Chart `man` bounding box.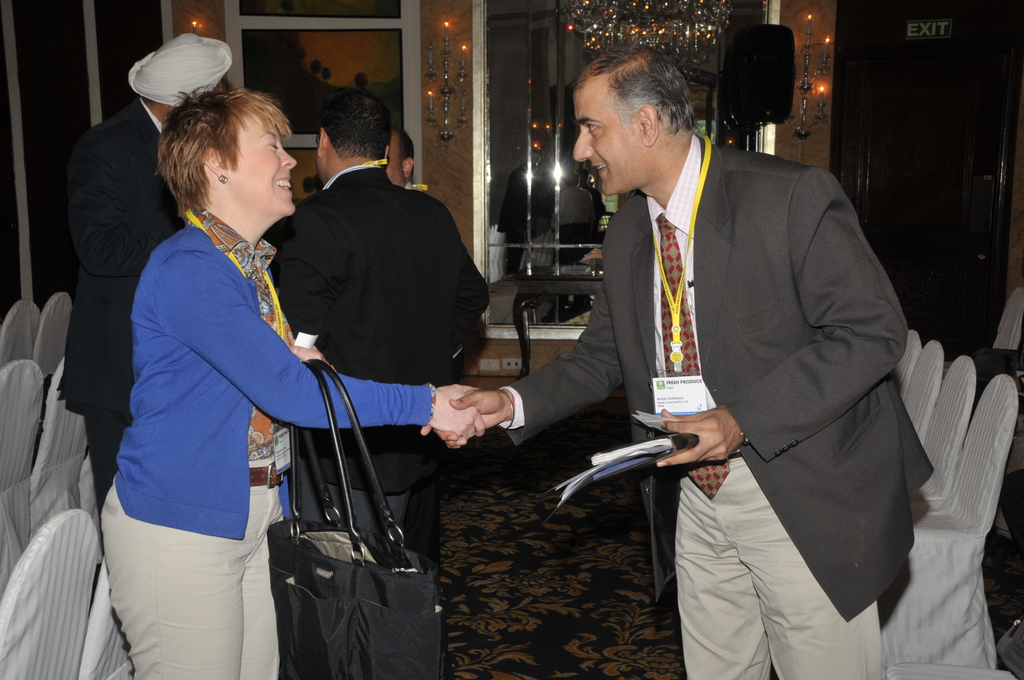
Charted: 271, 90, 493, 534.
